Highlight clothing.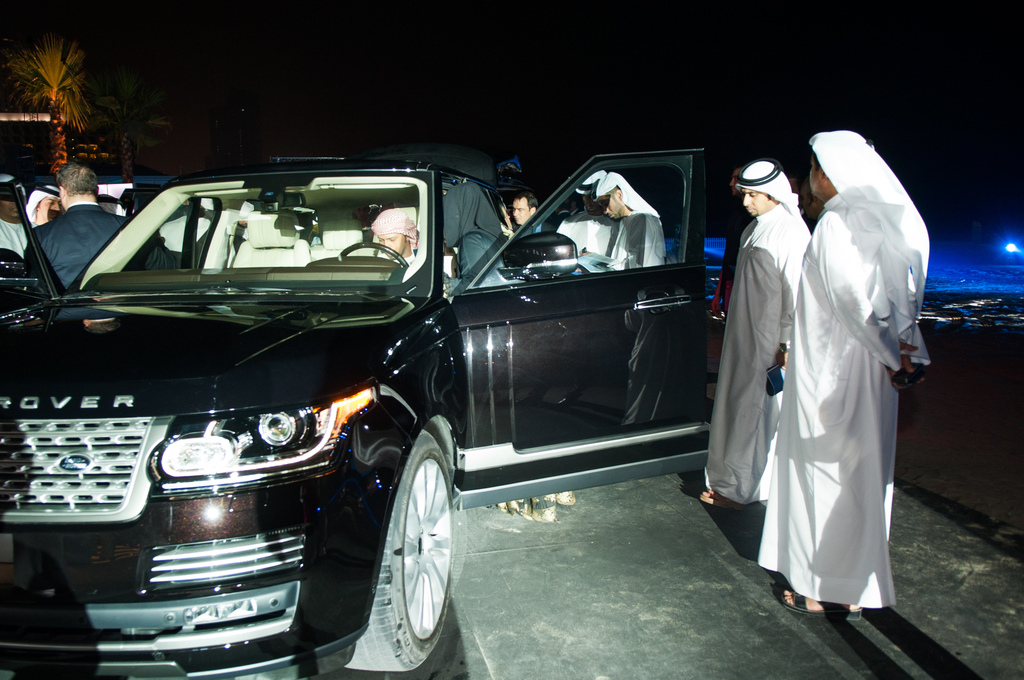
Highlighted region: 0, 219, 25, 257.
